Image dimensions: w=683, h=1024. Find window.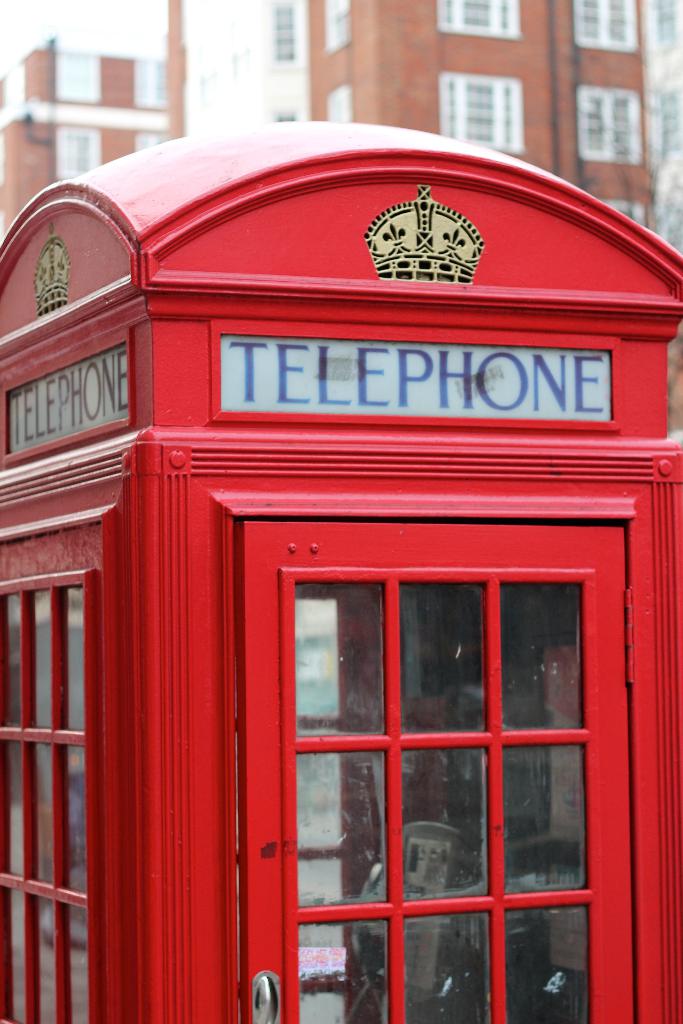
pyautogui.locateOnScreen(50, 127, 99, 175).
